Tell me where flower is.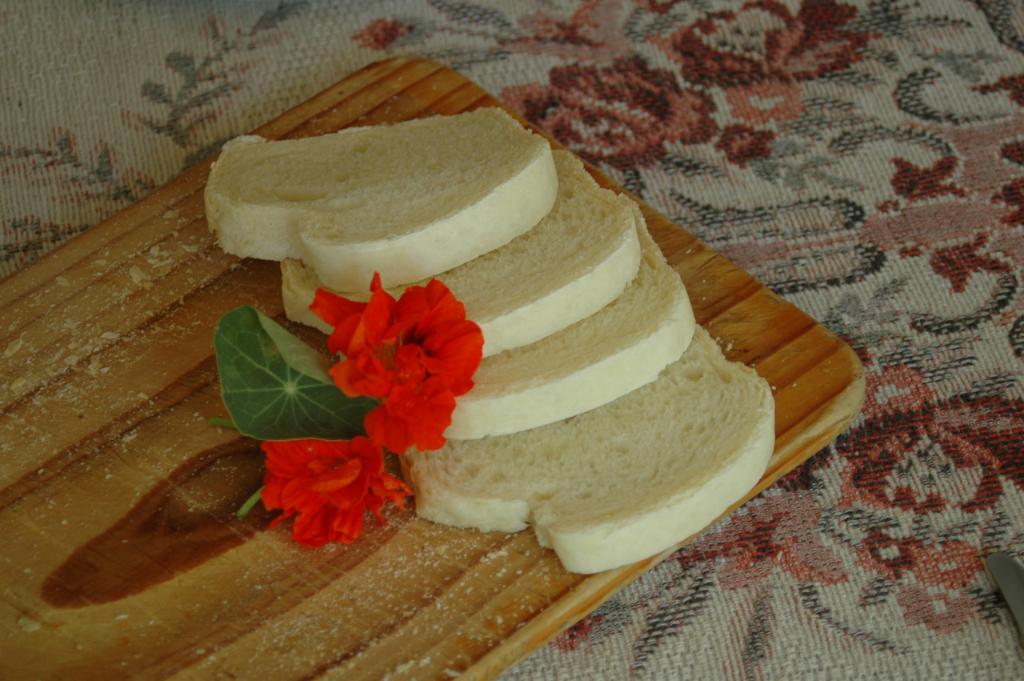
flower is at box=[247, 435, 393, 547].
